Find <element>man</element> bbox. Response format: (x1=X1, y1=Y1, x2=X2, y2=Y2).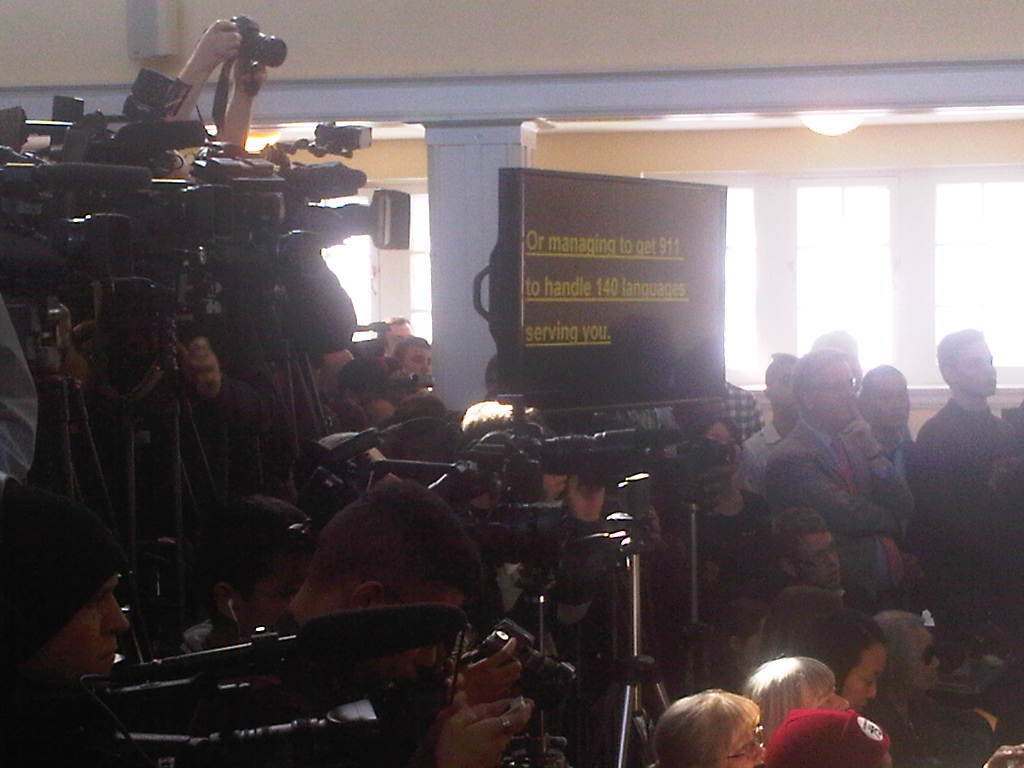
(x1=756, y1=506, x2=889, y2=621).
